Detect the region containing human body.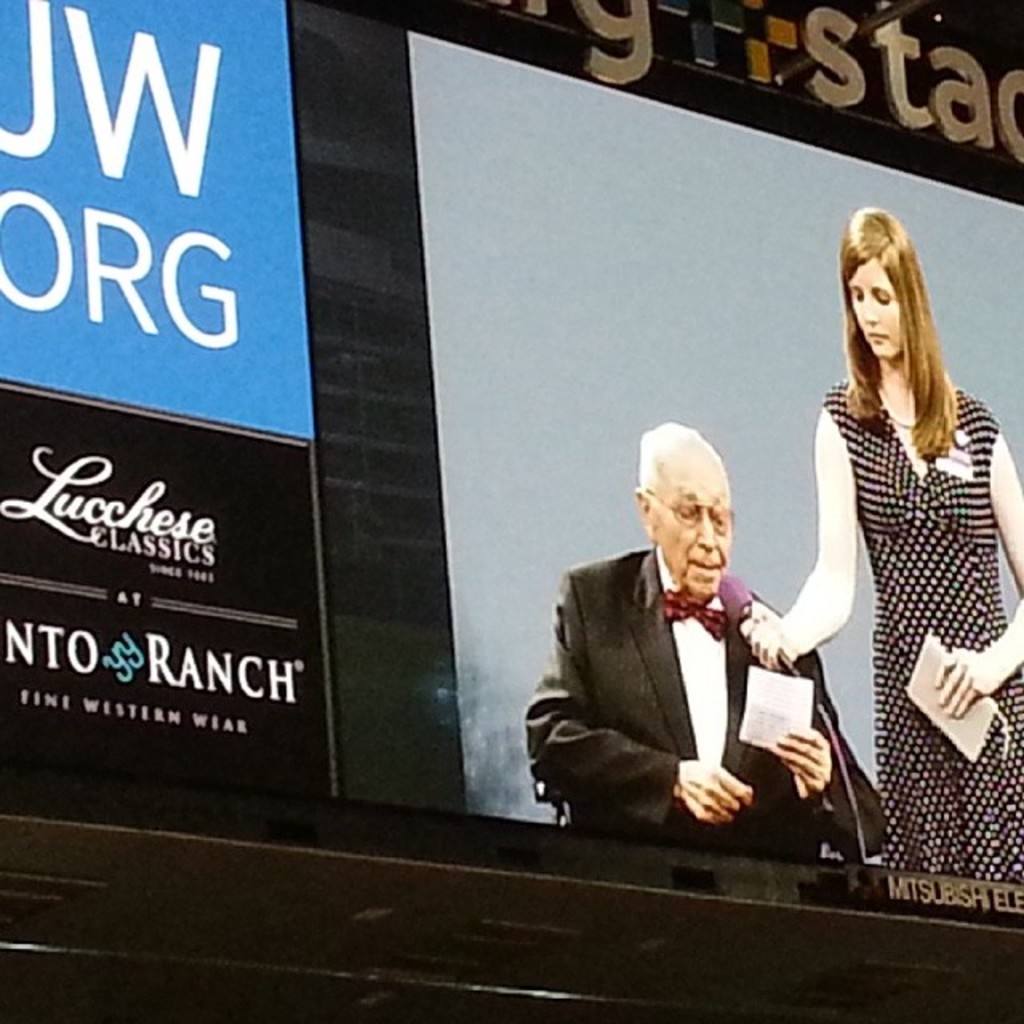
detection(770, 203, 1016, 898).
